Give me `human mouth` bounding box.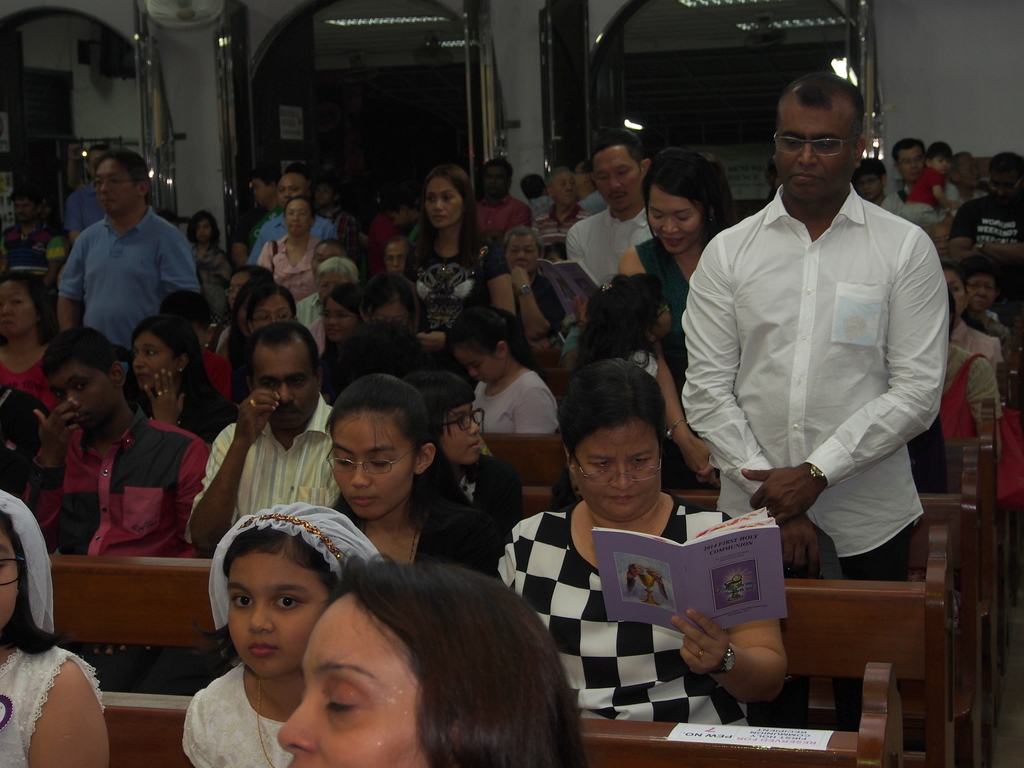
left=605, top=192, right=630, bottom=206.
